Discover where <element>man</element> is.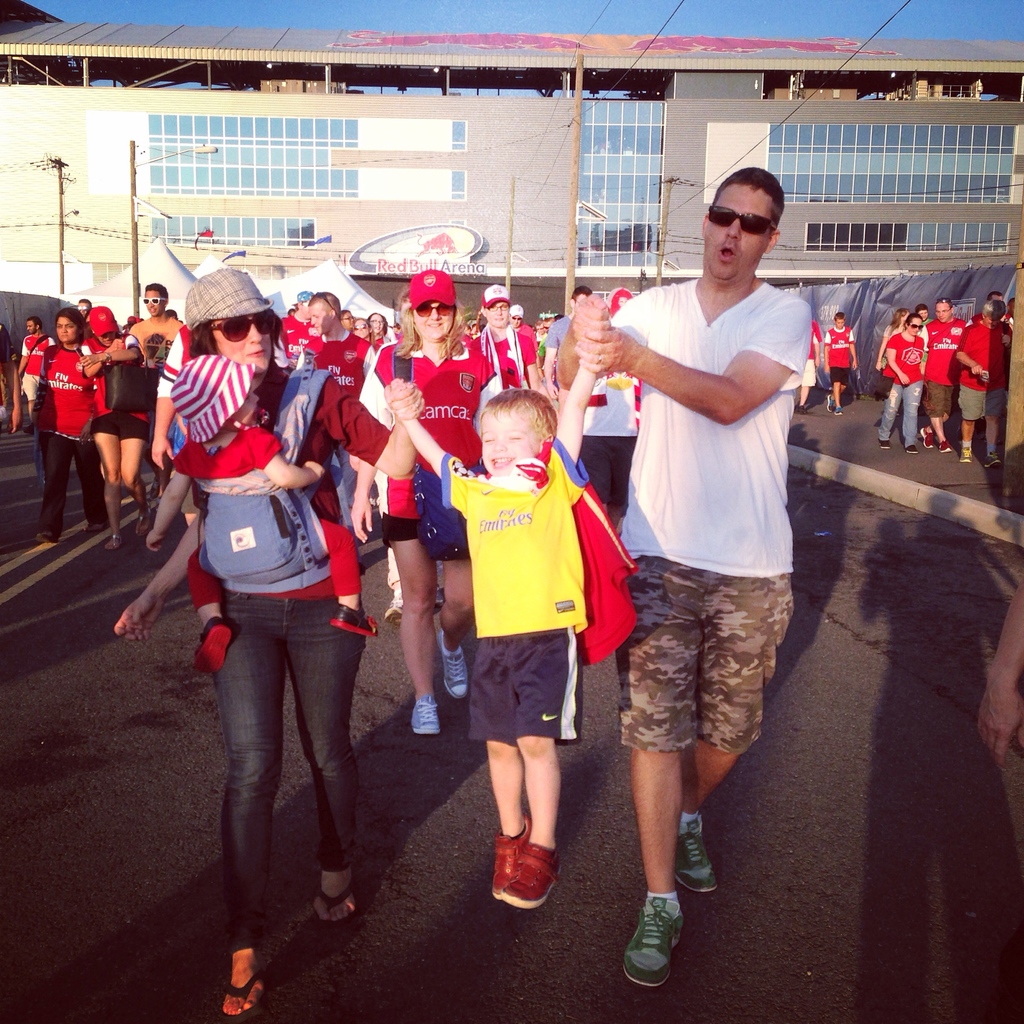
Discovered at 284:292:319:373.
